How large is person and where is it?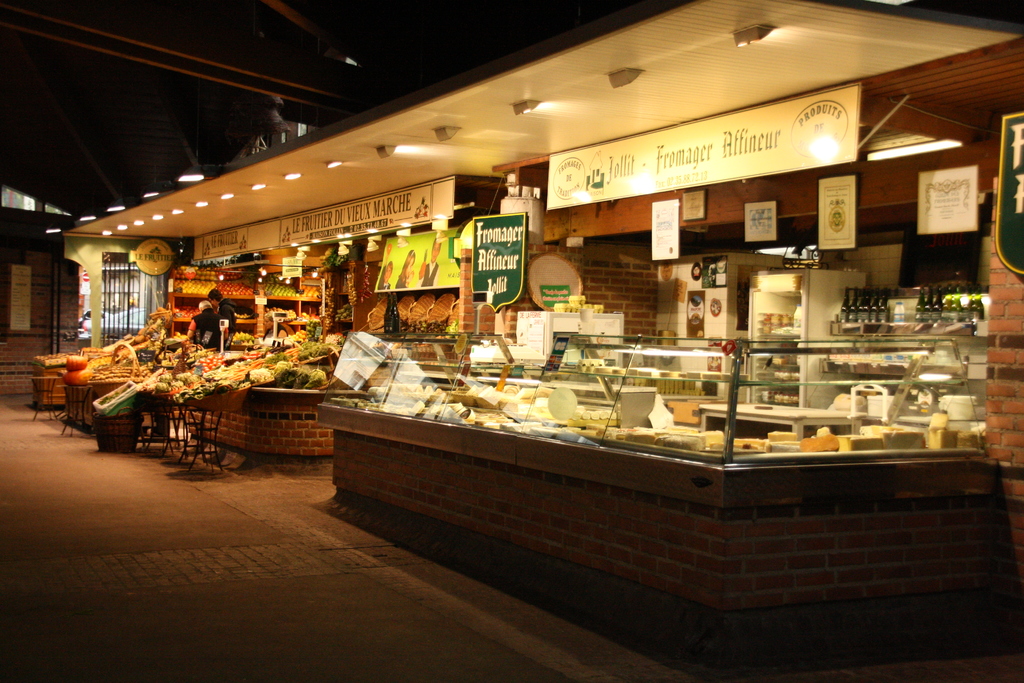
Bounding box: bbox(186, 298, 229, 352).
